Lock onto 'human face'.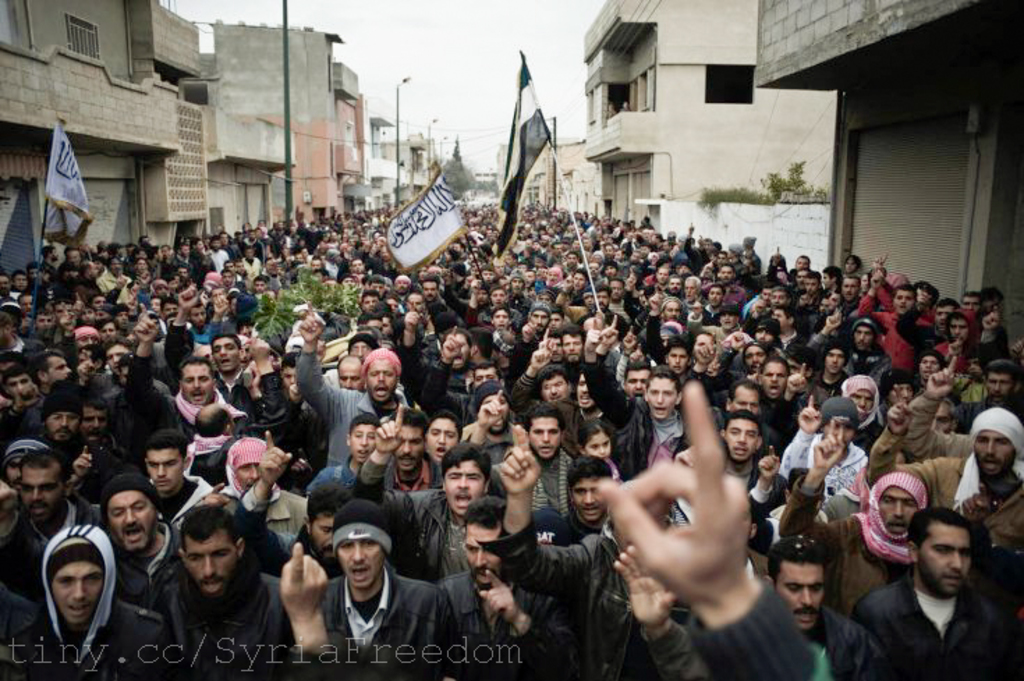
Locked: bbox=[187, 533, 241, 596].
